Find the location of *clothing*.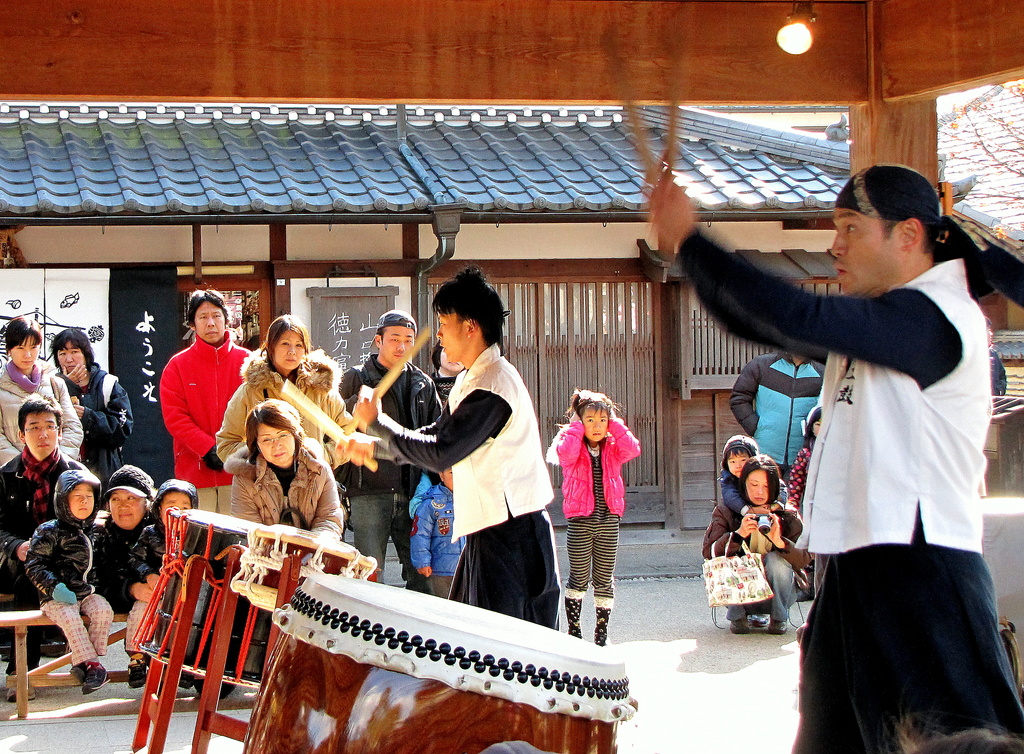
Location: BBox(702, 503, 812, 627).
